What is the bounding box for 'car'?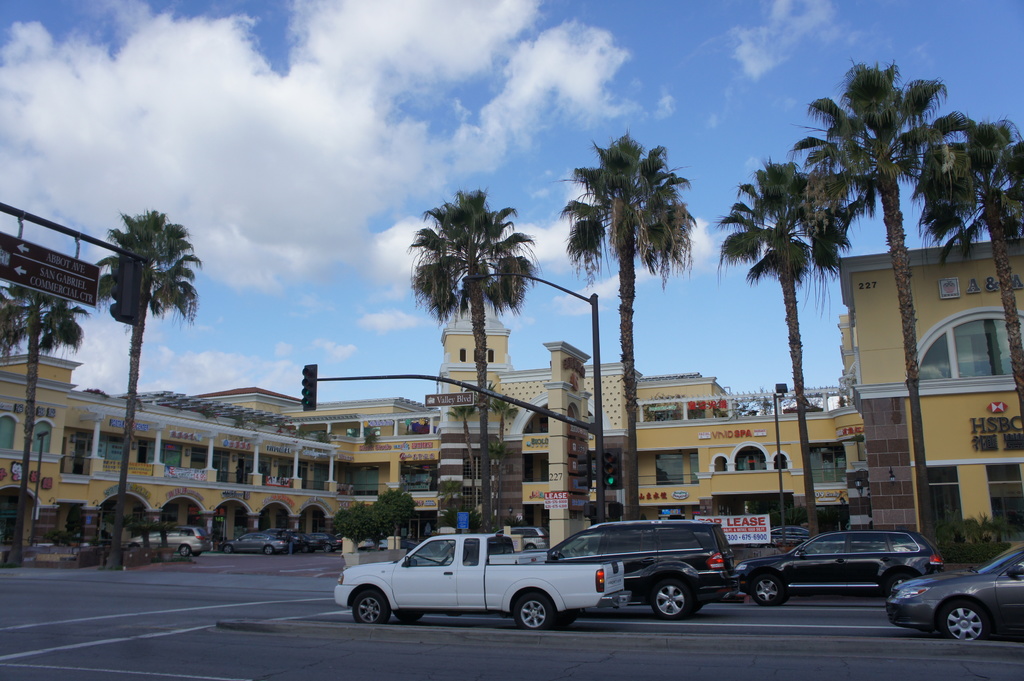
crop(221, 531, 291, 552).
